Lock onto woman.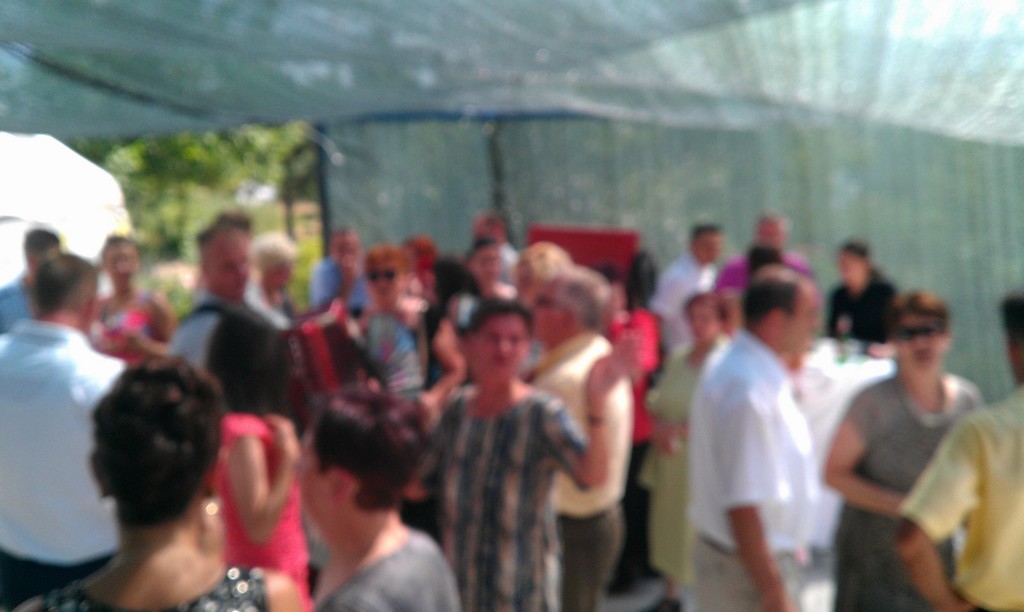
Locked: <bbox>15, 356, 296, 611</bbox>.
